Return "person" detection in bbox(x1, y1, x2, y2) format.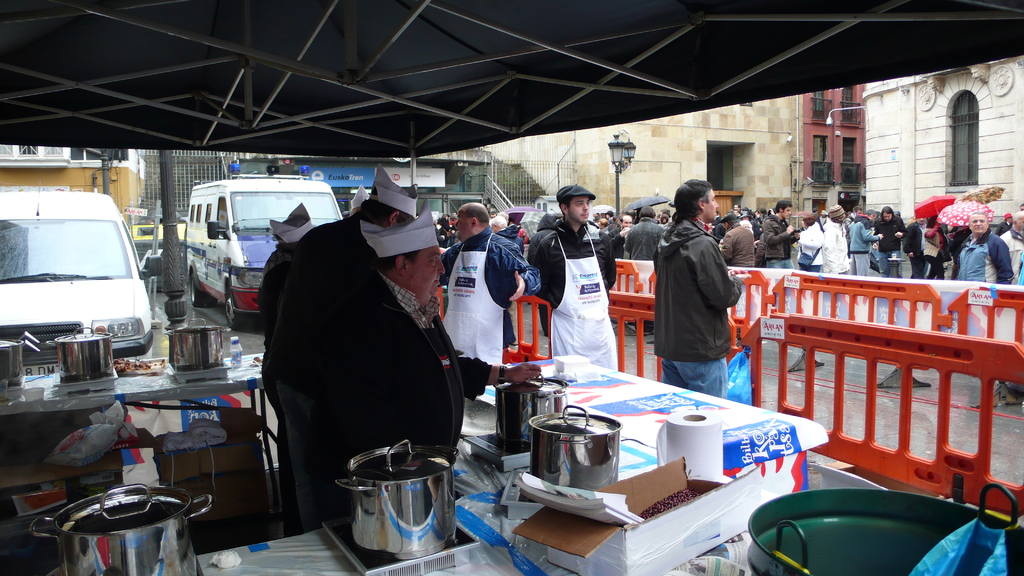
bbox(649, 178, 744, 397).
